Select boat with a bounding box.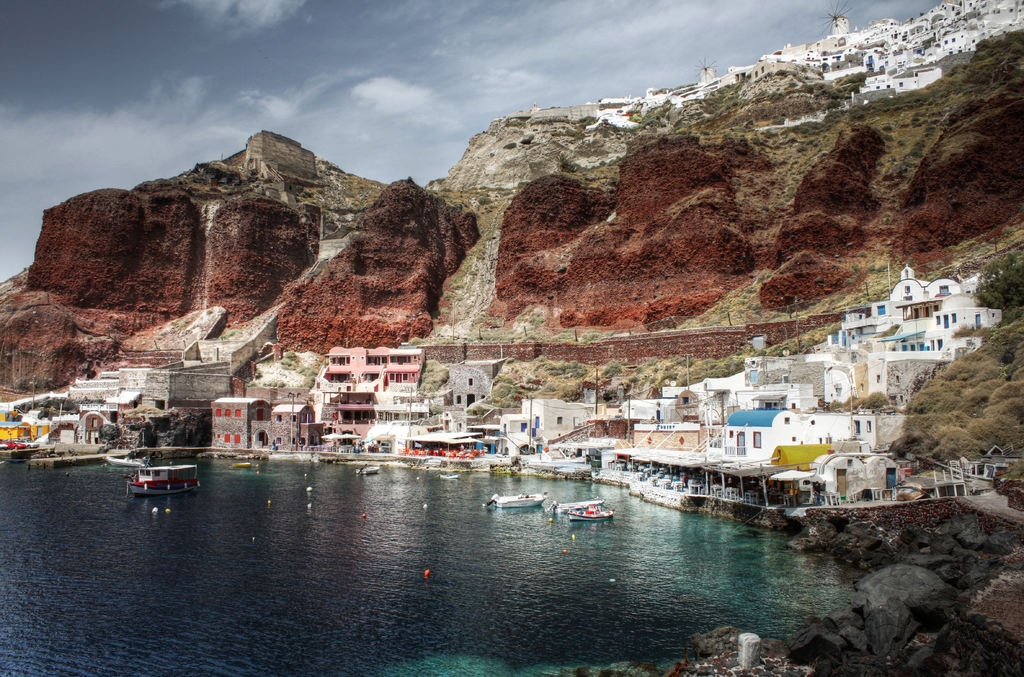
[564,500,618,522].
